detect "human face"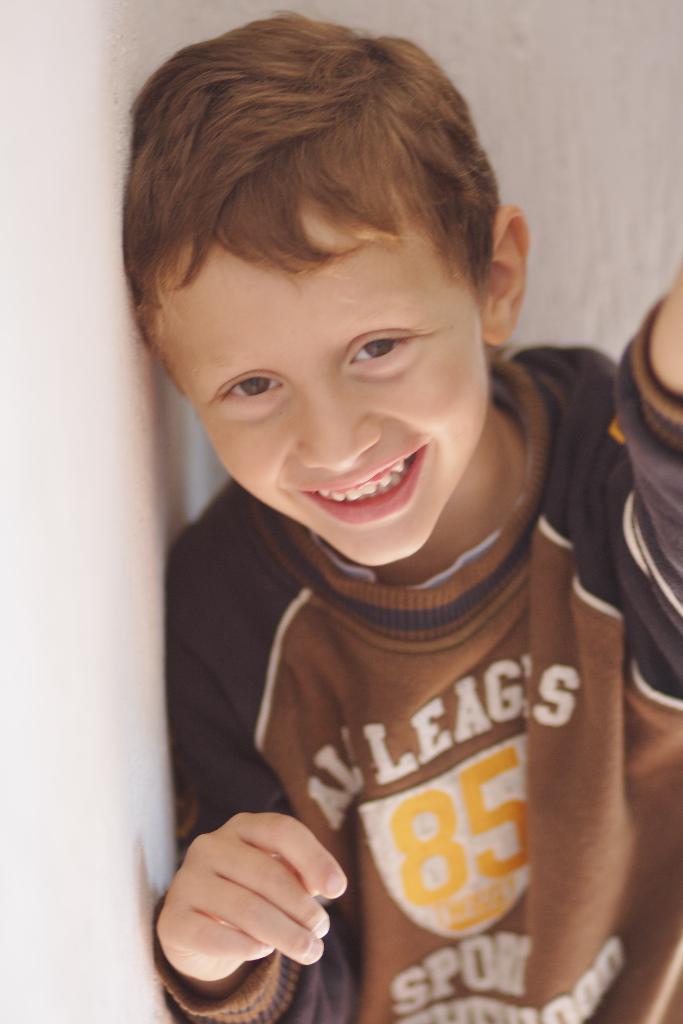
crop(173, 234, 488, 566)
